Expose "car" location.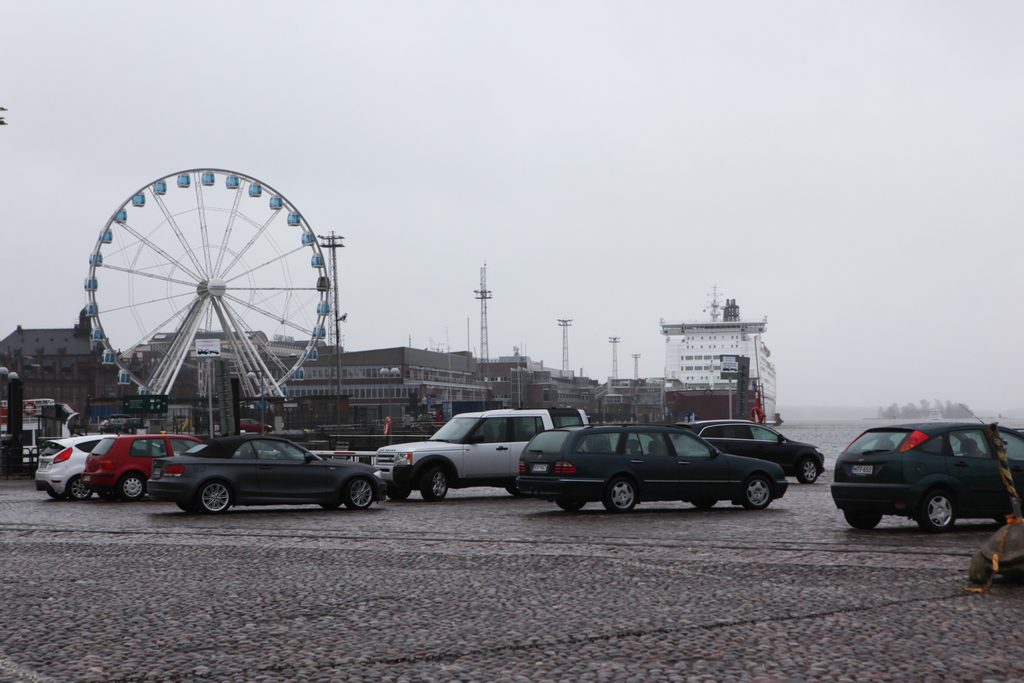
Exposed at BBox(79, 436, 213, 508).
